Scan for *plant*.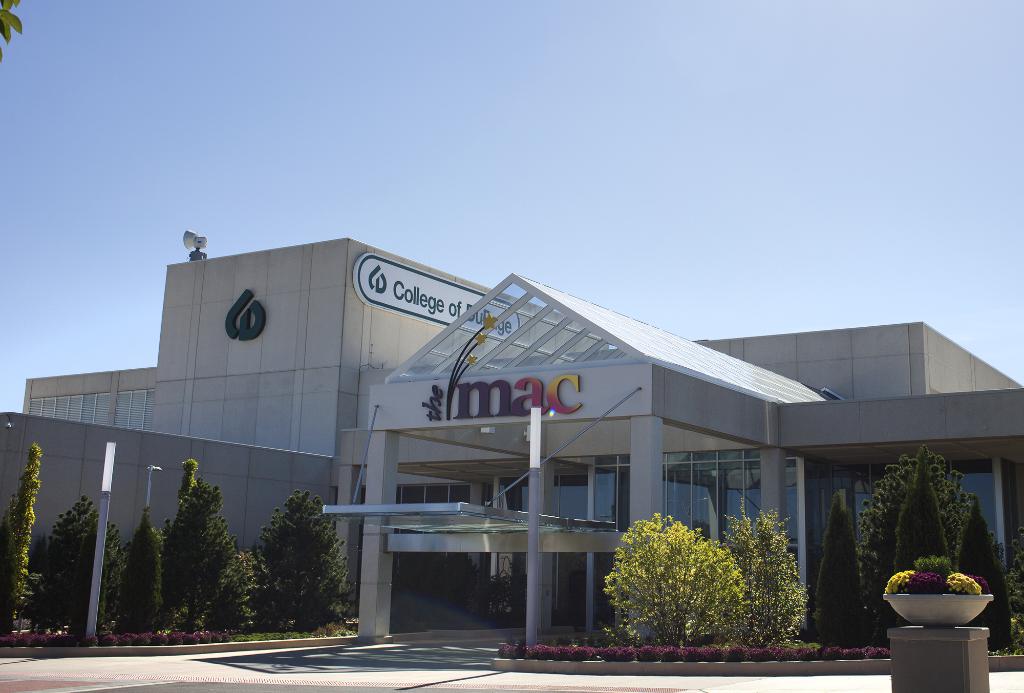
Scan result: detection(846, 642, 870, 661).
